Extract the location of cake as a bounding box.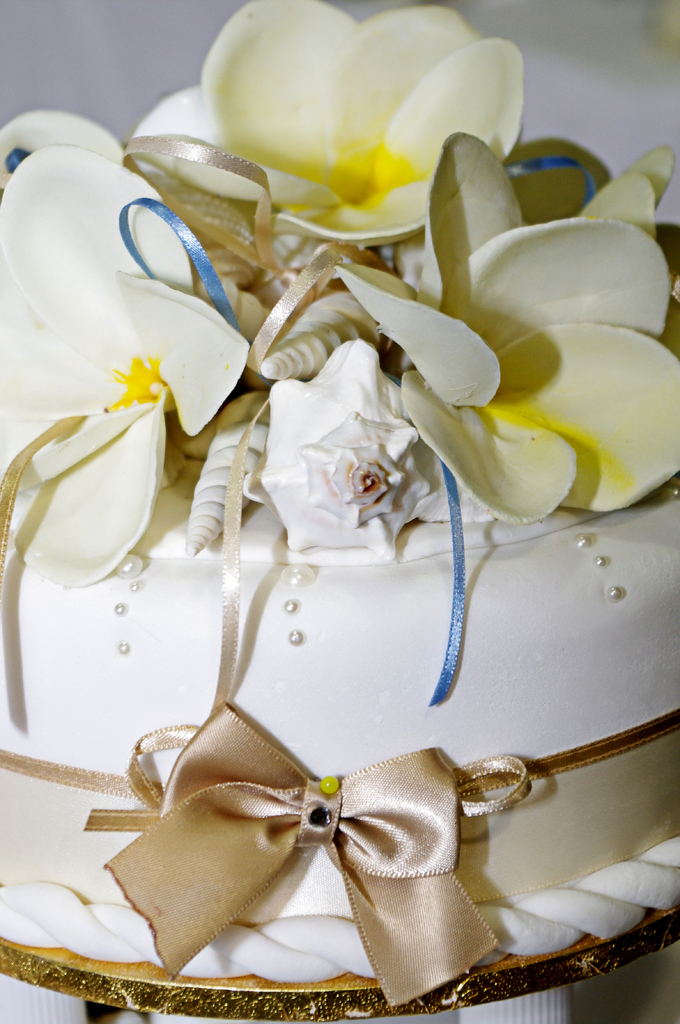
[0,0,679,1023].
